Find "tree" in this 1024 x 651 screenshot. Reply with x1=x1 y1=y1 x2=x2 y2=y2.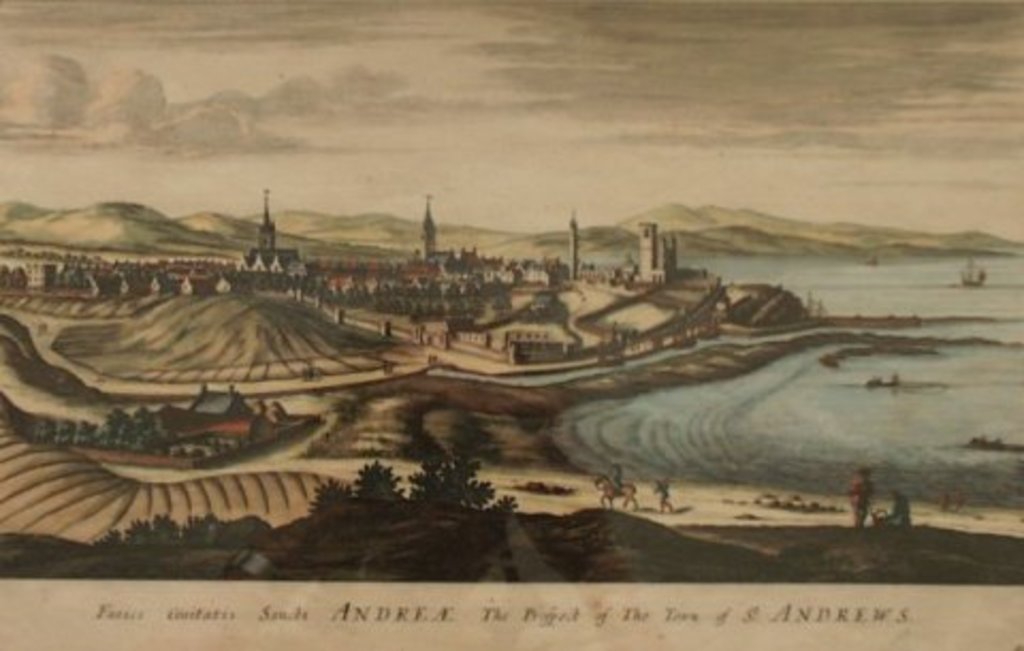
x1=412 y1=465 x2=489 y2=508.
